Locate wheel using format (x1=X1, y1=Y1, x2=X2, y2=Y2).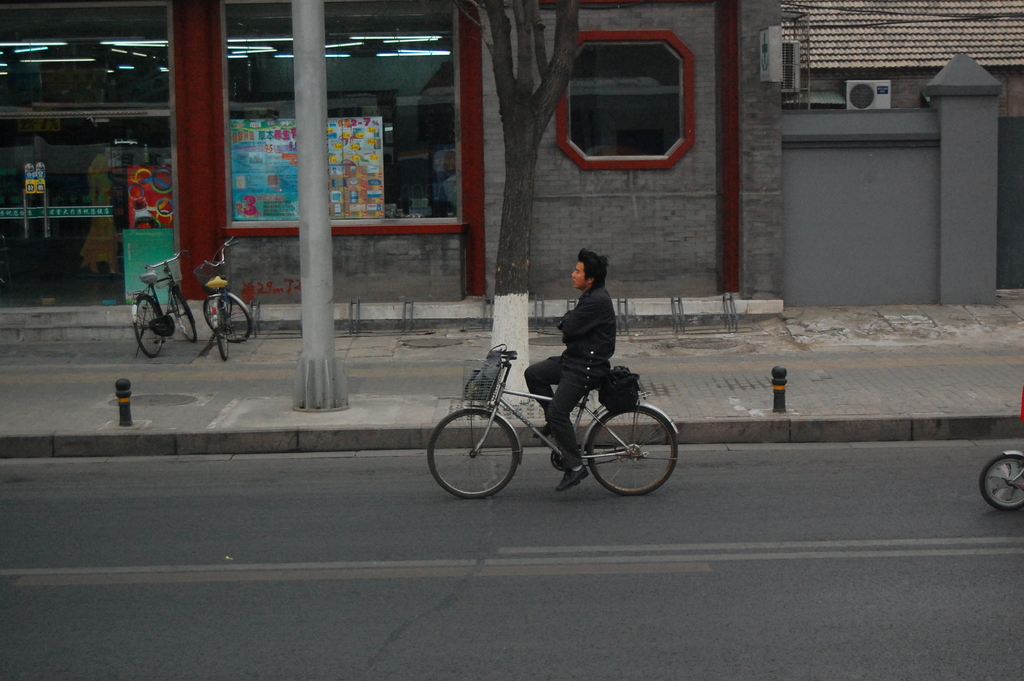
(x1=202, y1=297, x2=251, y2=343).
